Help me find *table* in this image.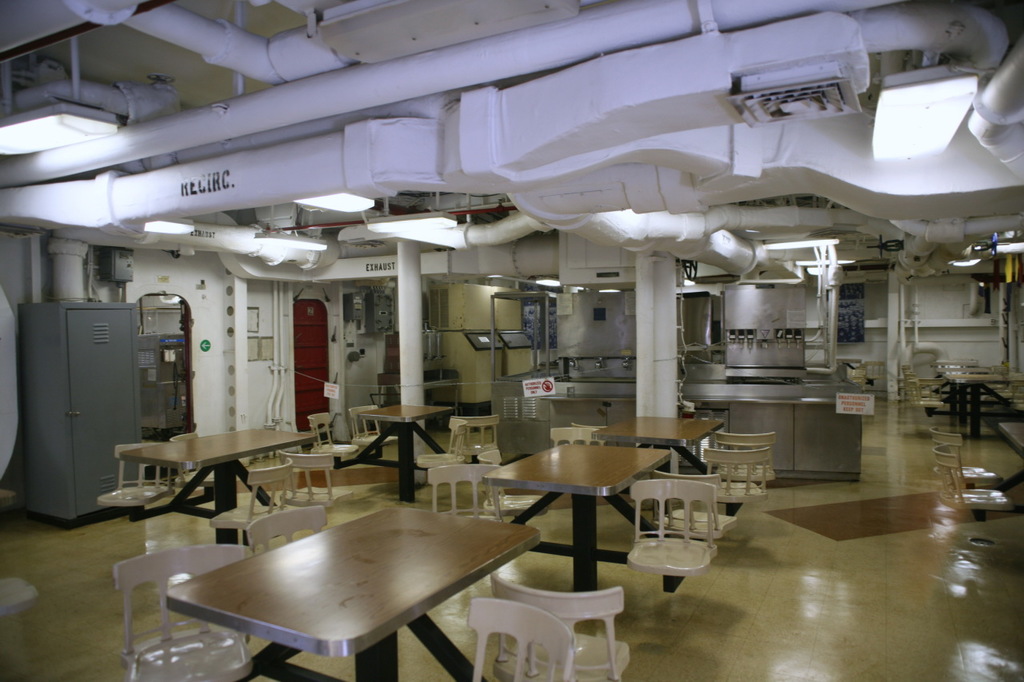
Found it: 952,373,1023,438.
